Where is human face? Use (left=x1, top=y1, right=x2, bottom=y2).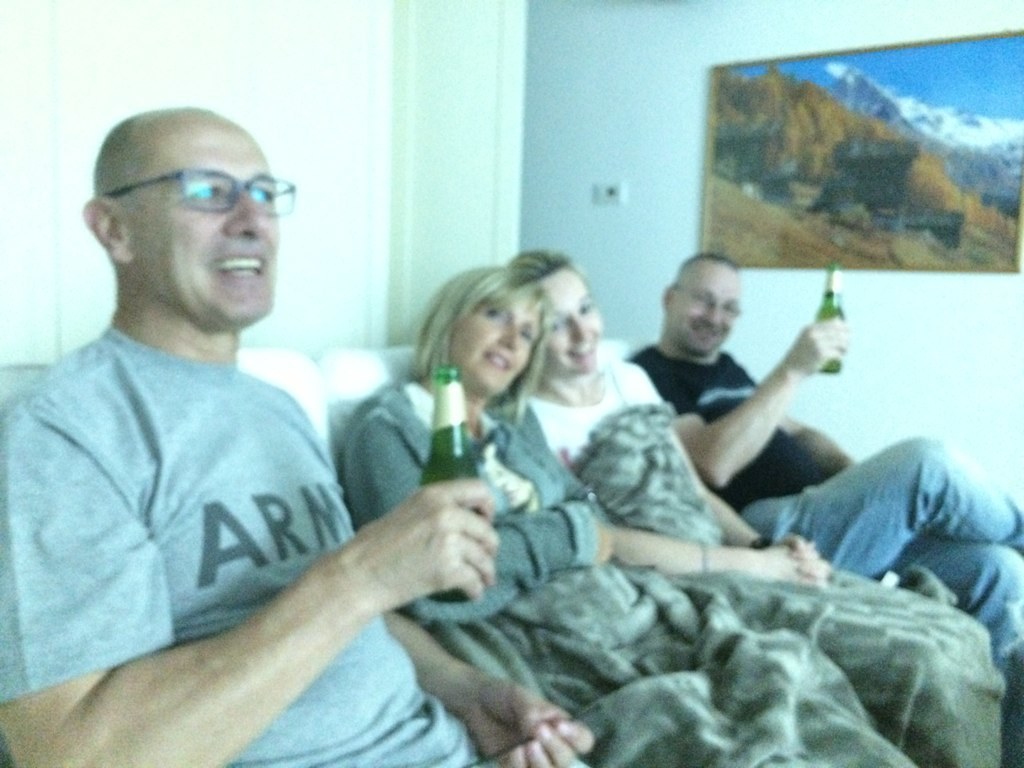
(left=455, top=294, right=539, bottom=396).
